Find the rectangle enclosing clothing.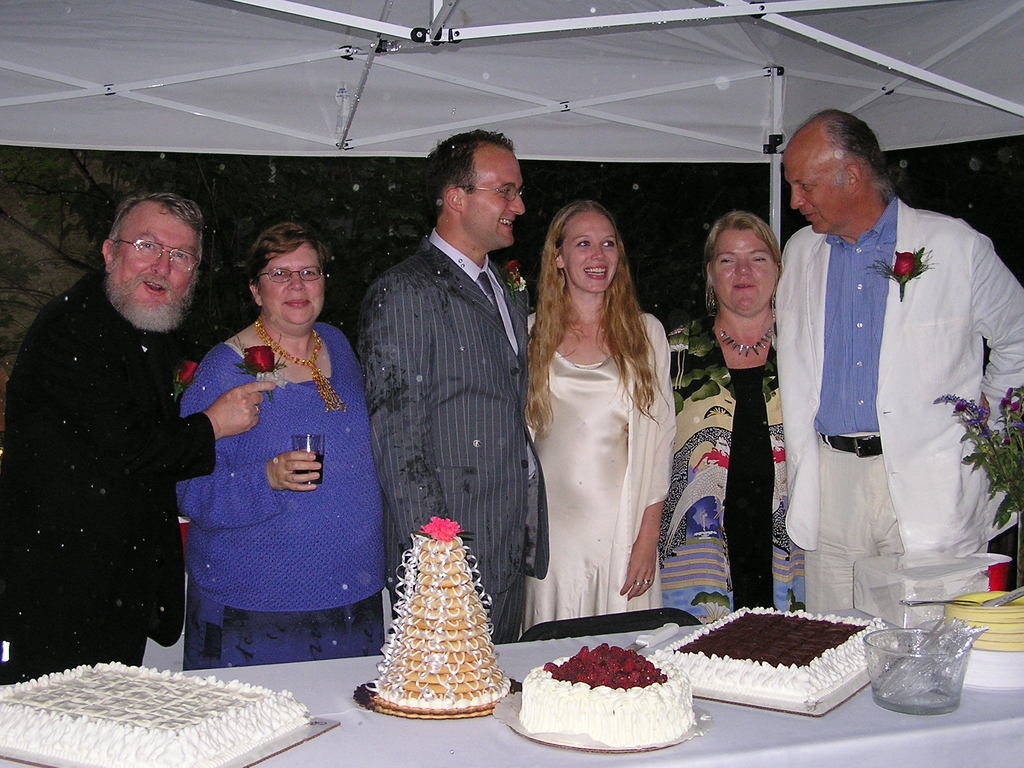
<box>758,175,998,633</box>.
